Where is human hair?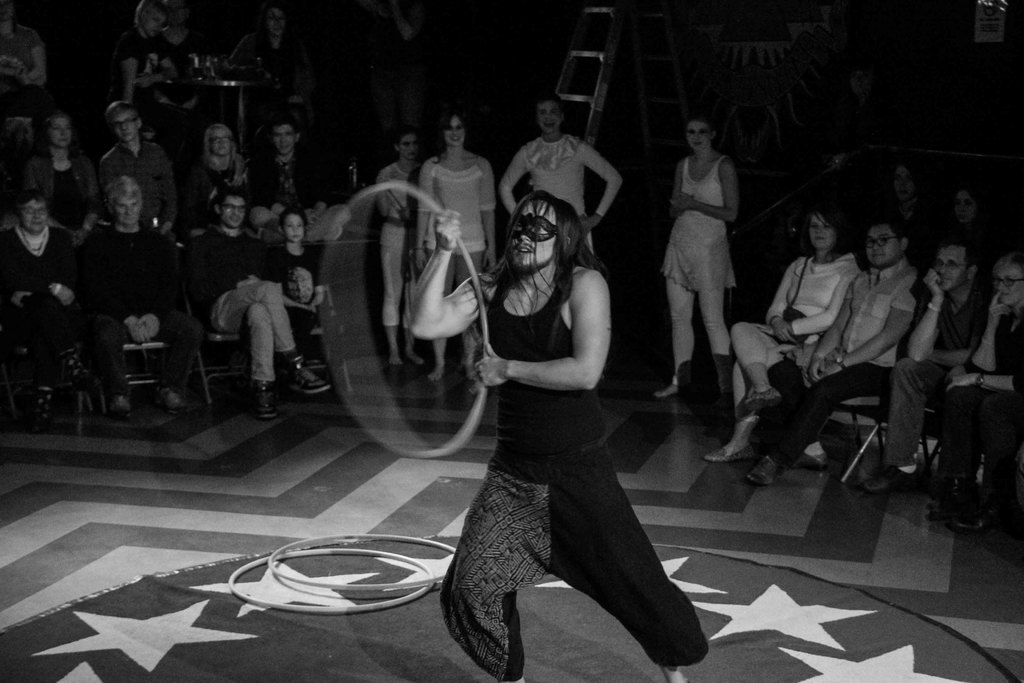
(x1=102, y1=174, x2=138, y2=212).
